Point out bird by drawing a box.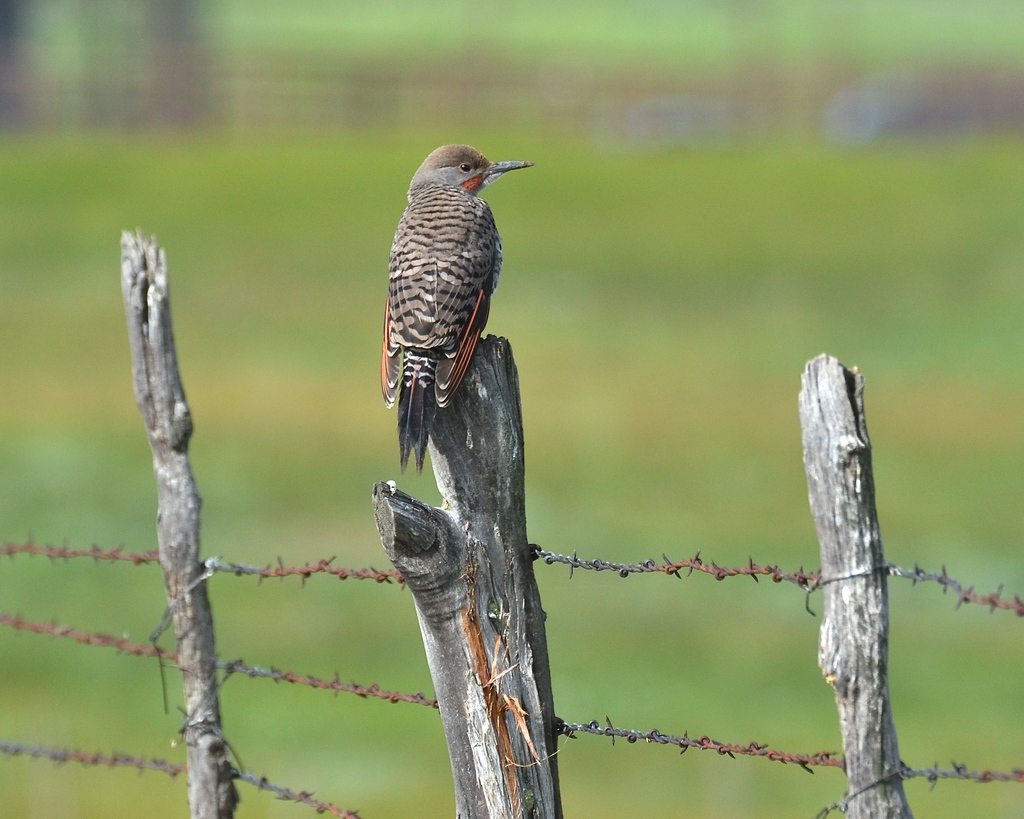
{"left": 378, "top": 122, "right": 539, "bottom": 482}.
